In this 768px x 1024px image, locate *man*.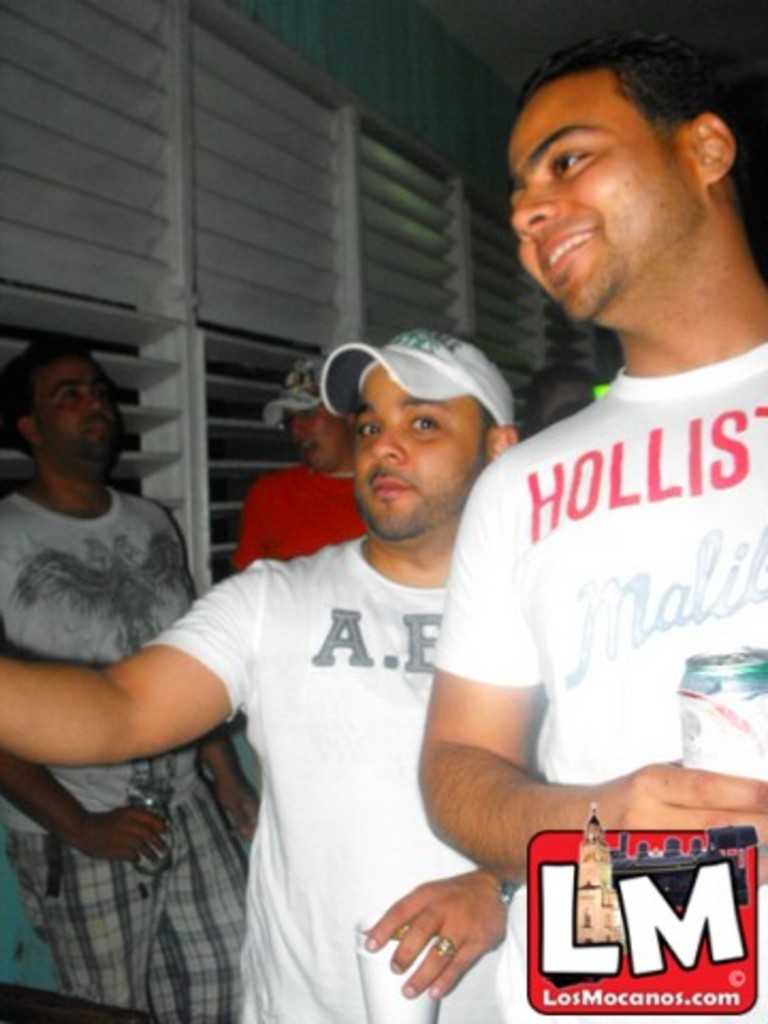
Bounding box: 239, 352, 369, 559.
